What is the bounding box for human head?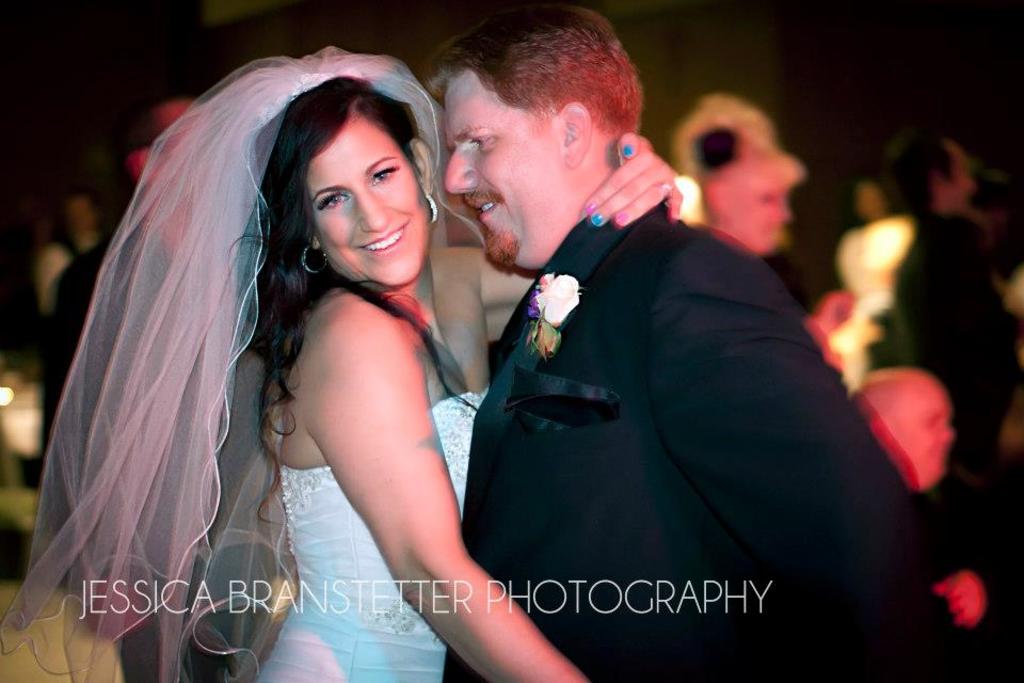
pyautogui.locateOnScreen(262, 44, 444, 289).
